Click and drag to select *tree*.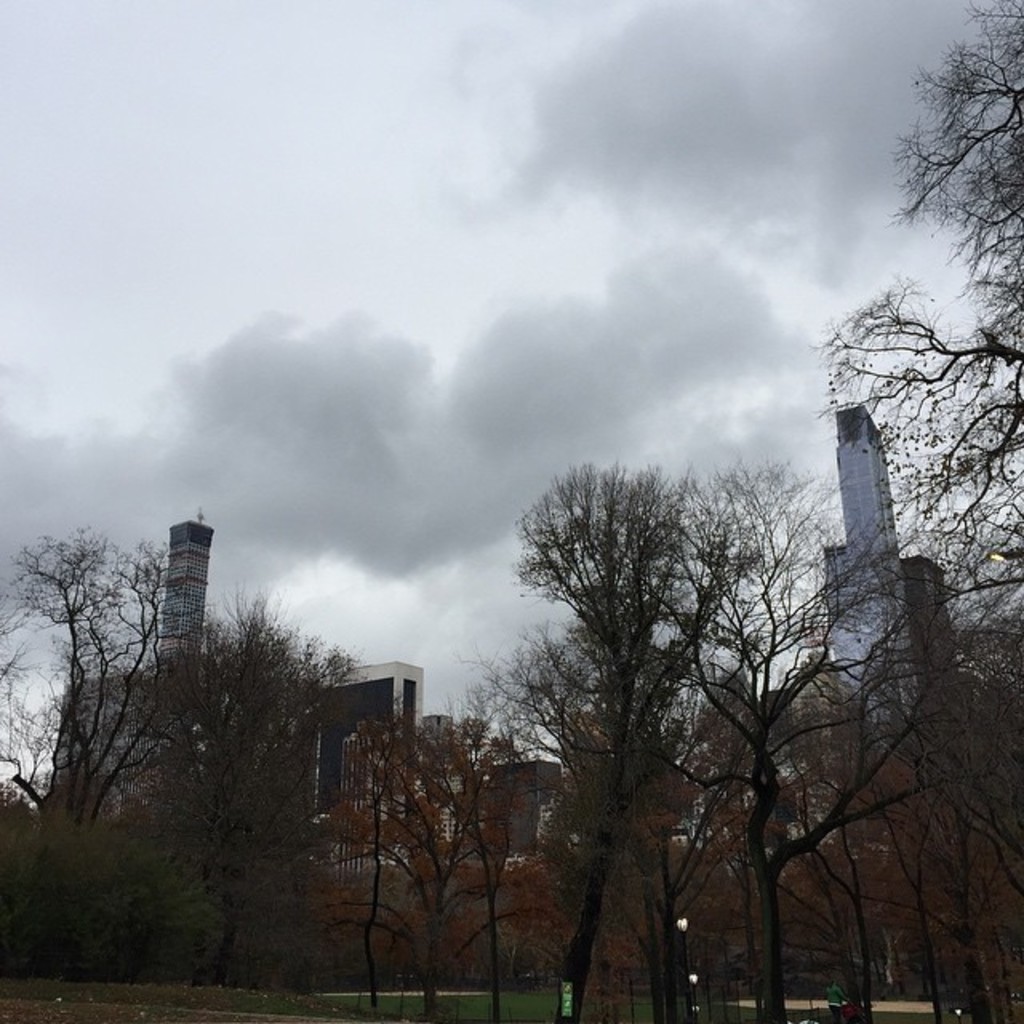
Selection: 0/536/371/1010.
